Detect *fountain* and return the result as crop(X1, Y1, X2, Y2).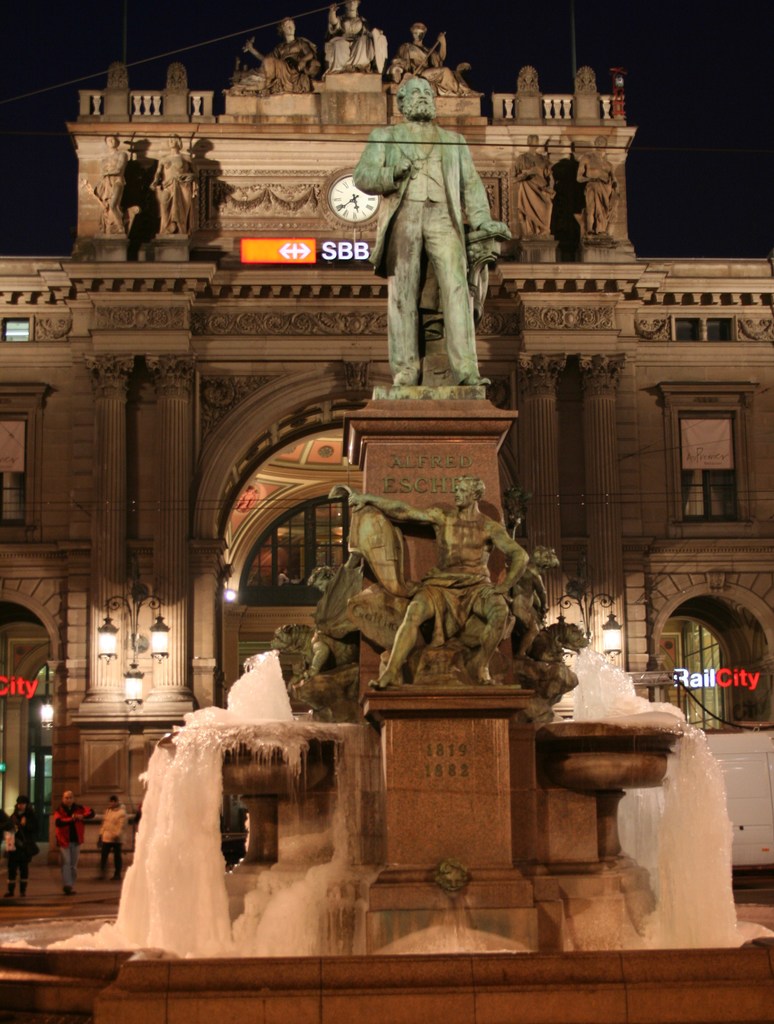
crop(0, 64, 772, 1023).
